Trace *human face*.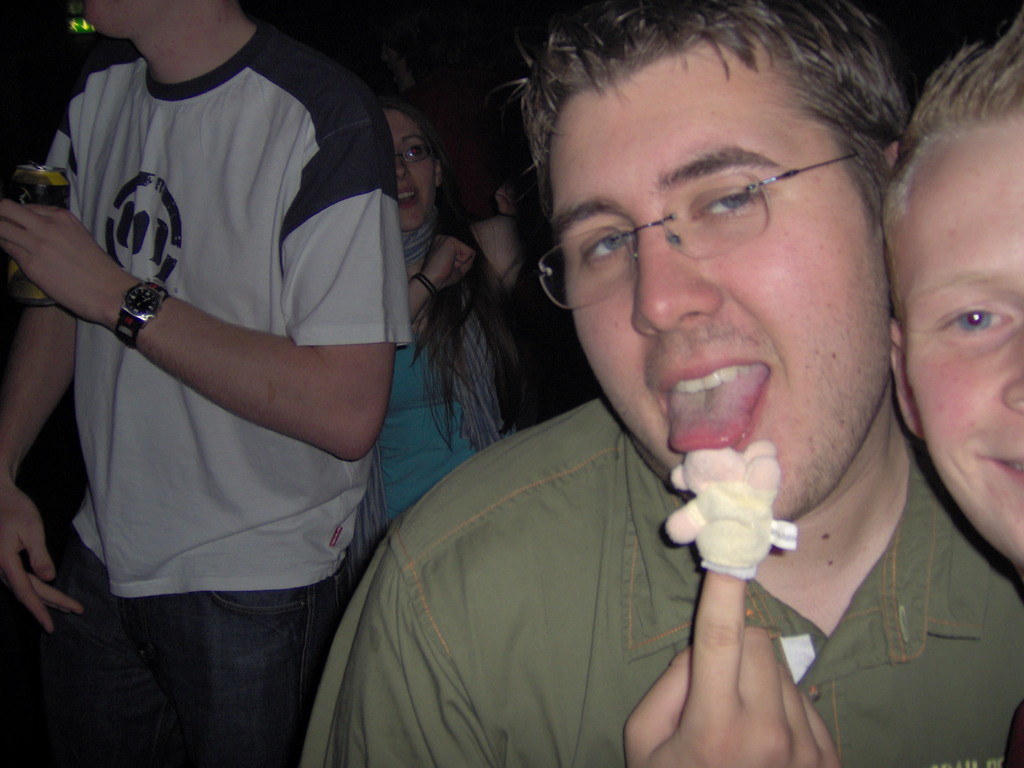
Traced to box(911, 135, 1023, 567).
